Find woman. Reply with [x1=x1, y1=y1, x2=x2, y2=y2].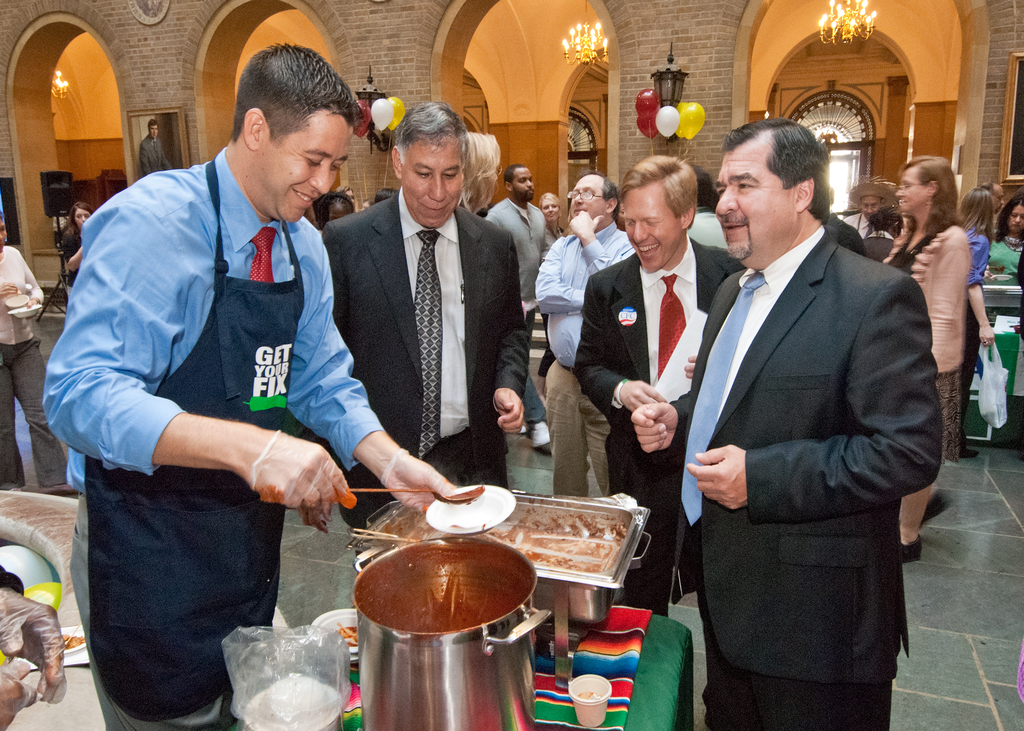
[x1=977, y1=195, x2=1023, y2=449].
